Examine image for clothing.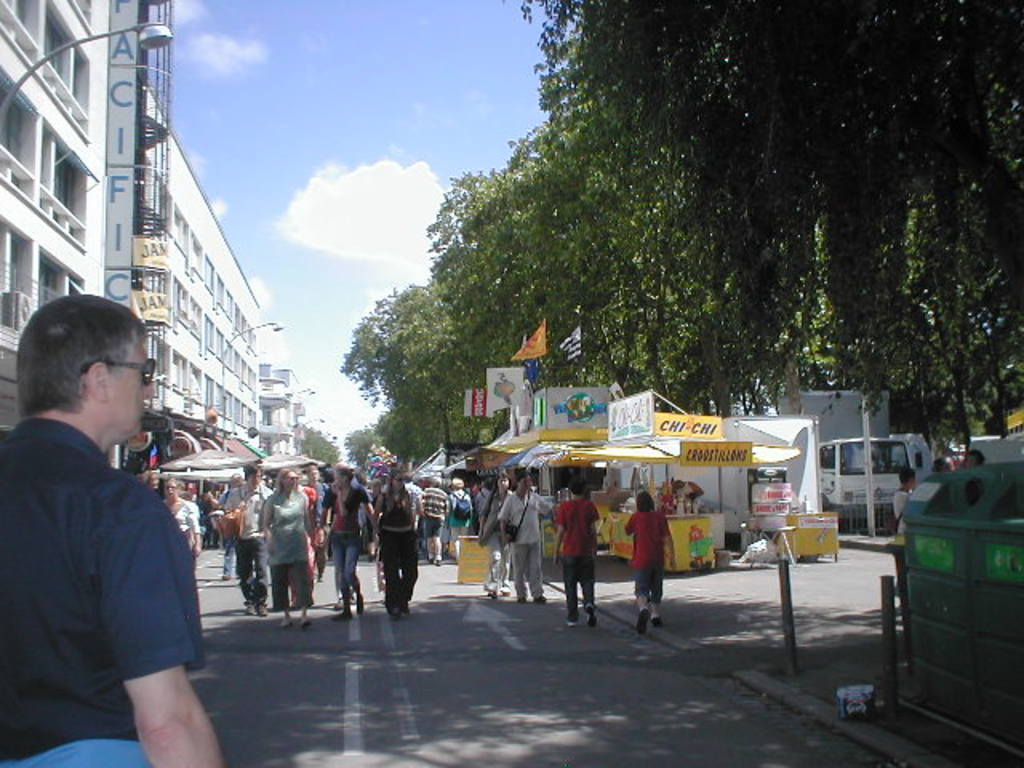
Examination result: [left=162, top=494, right=200, bottom=555].
